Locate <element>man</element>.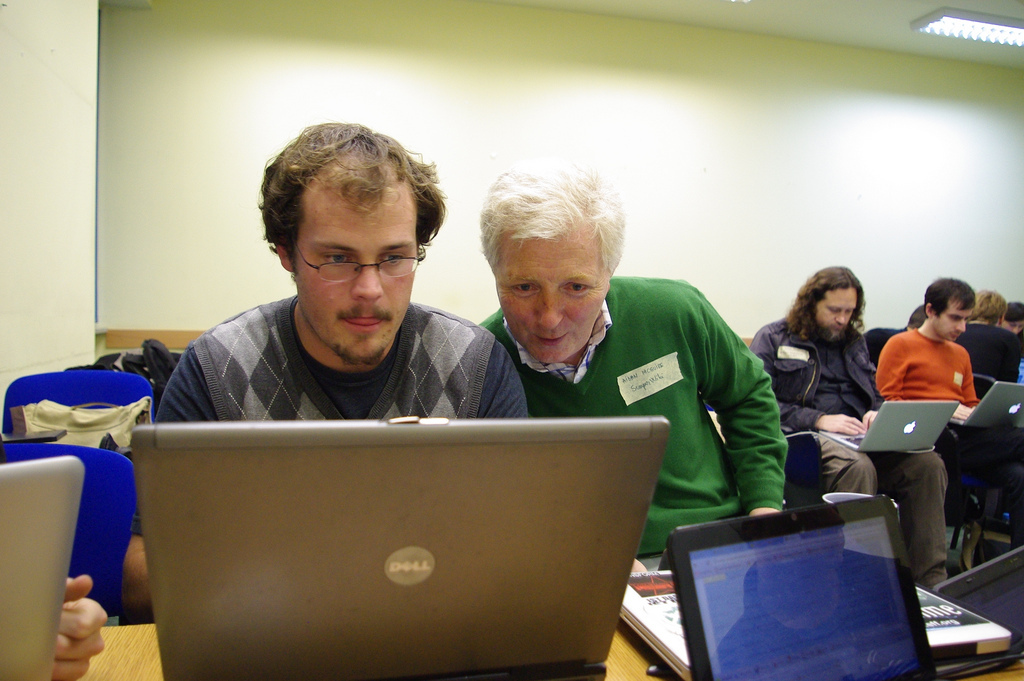
Bounding box: (x1=748, y1=263, x2=950, y2=594).
